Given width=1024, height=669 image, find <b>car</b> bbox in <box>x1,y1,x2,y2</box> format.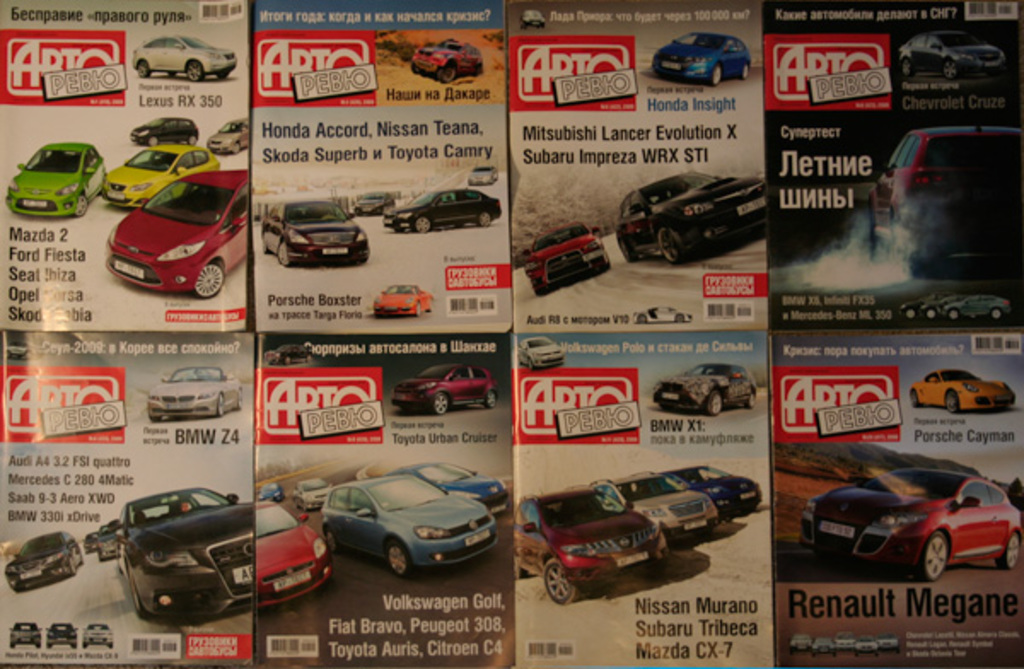
<box>514,480,683,623</box>.
